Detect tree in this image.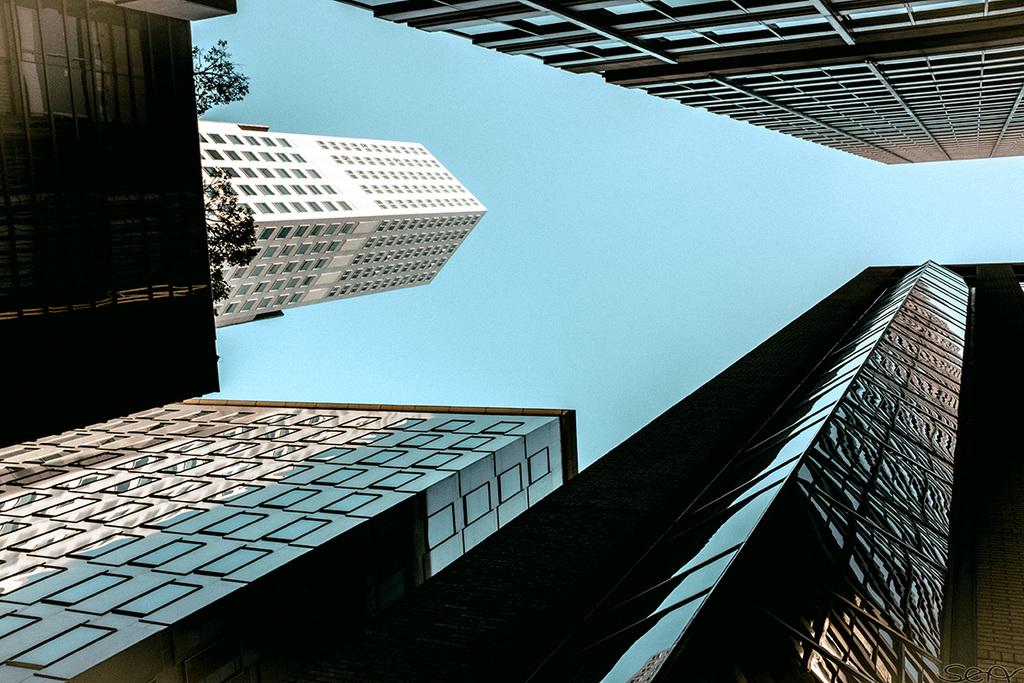
Detection: BBox(194, 178, 257, 308).
